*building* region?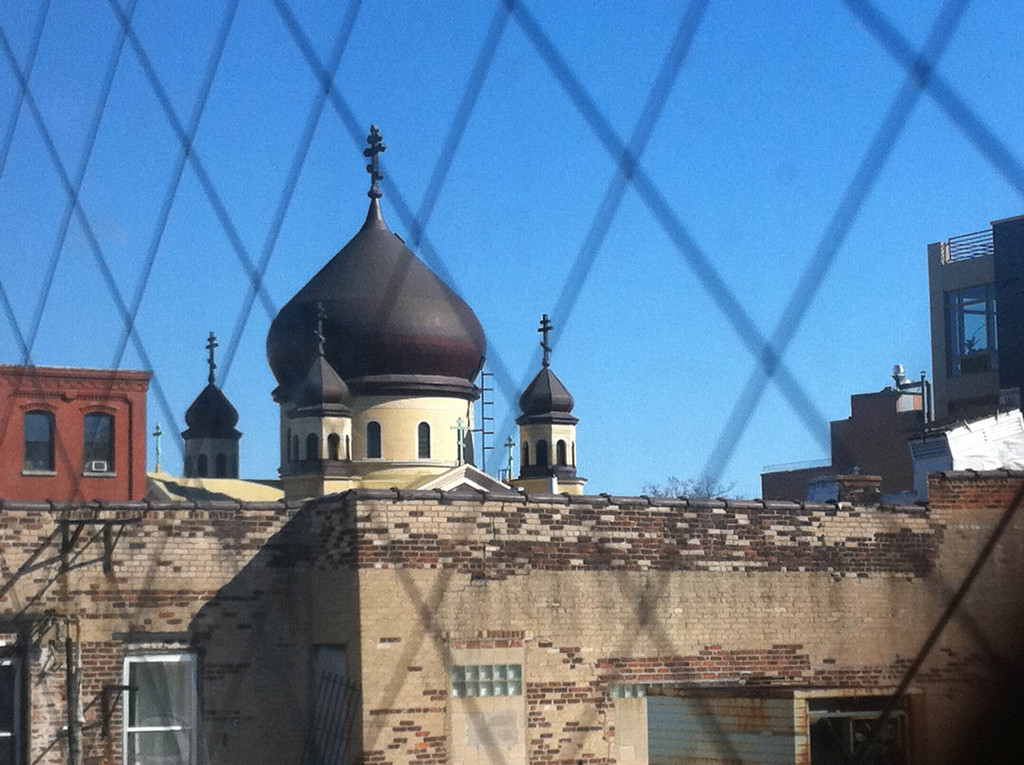
bbox=[0, 467, 1023, 764]
